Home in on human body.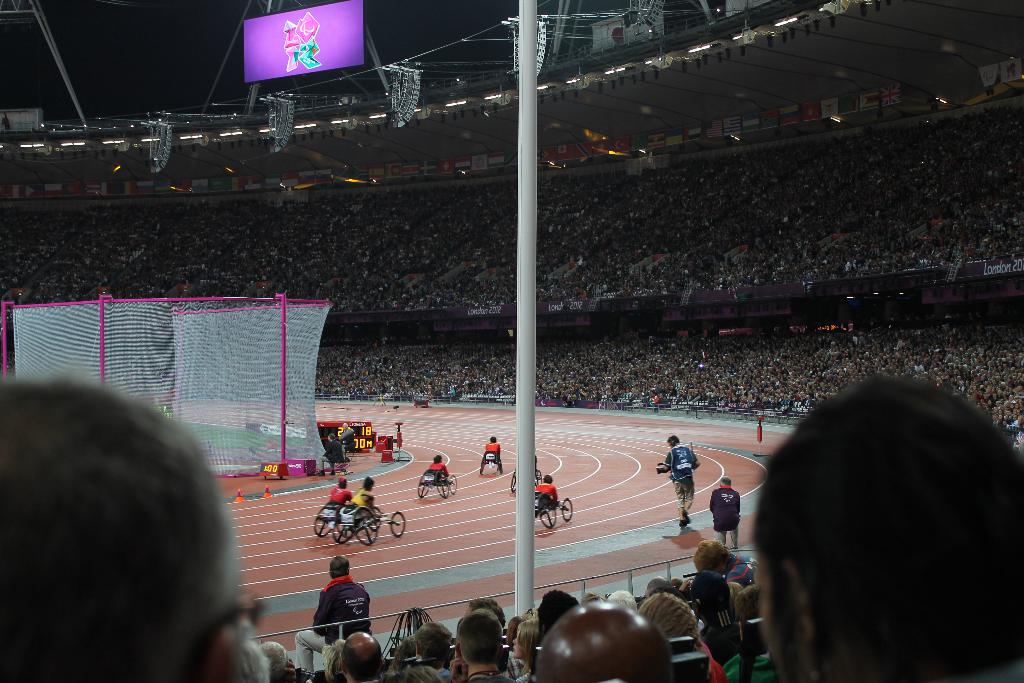
Homed in at x1=2, y1=333, x2=272, y2=682.
